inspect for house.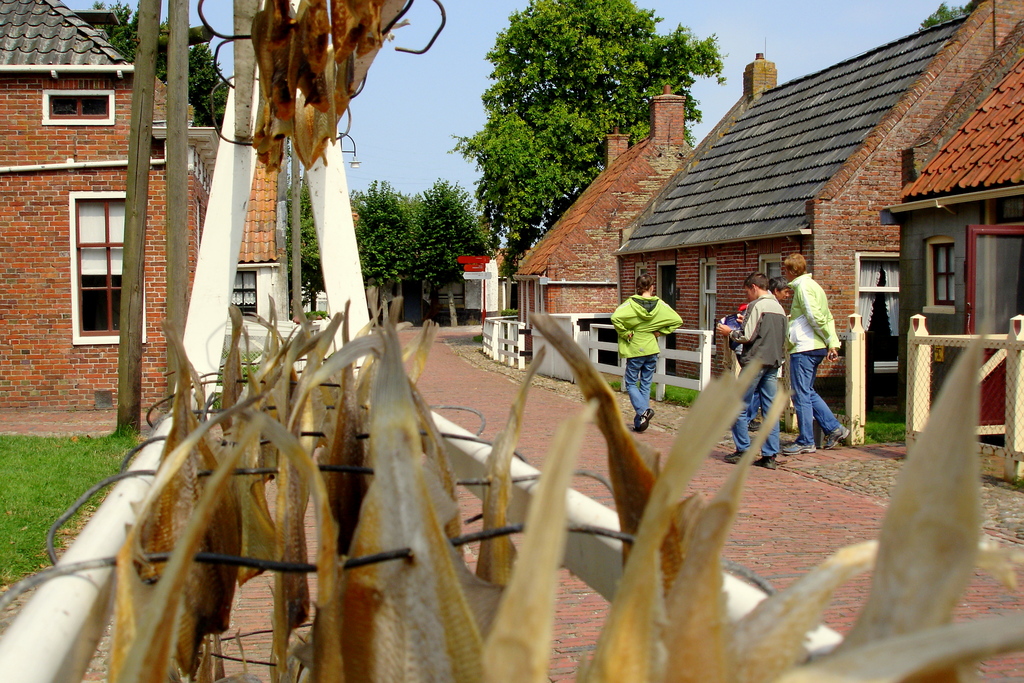
Inspection: BBox(0, 0, 298, 411).
